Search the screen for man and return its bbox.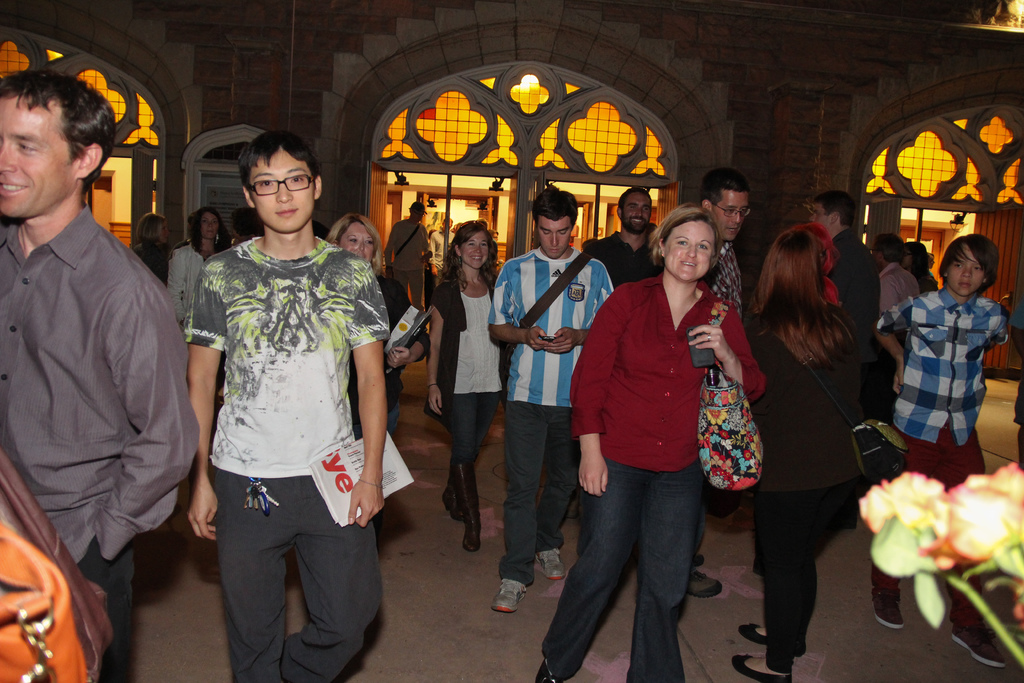
Found: x1=184, y1=130, x2=389, y2=682.
